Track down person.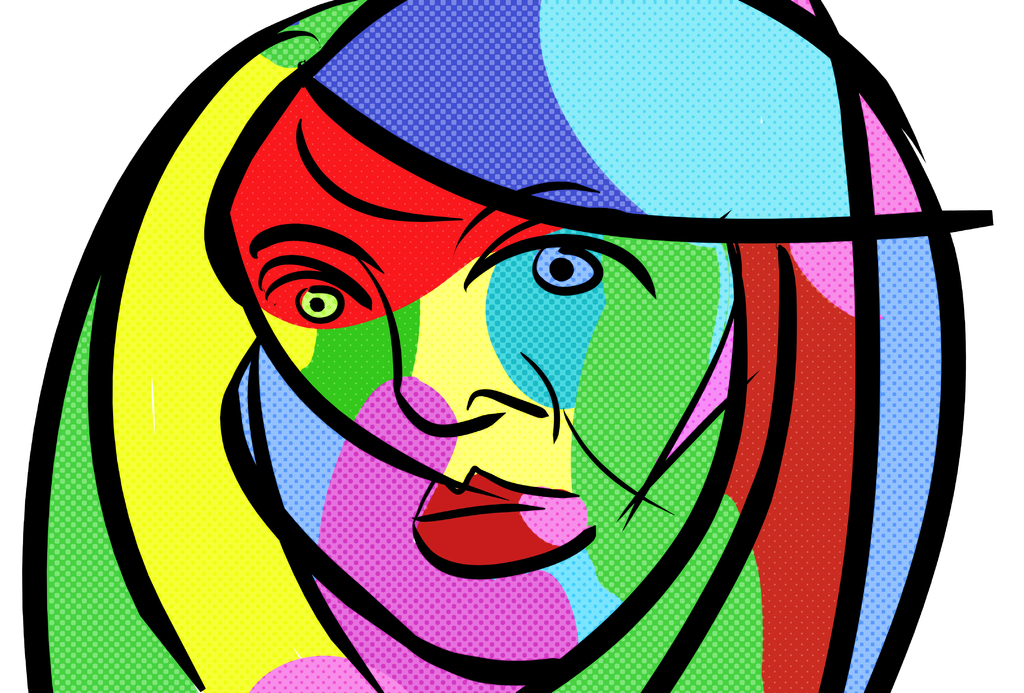
Tracked to x1=24 y1=0 x2=995 y2=692.
